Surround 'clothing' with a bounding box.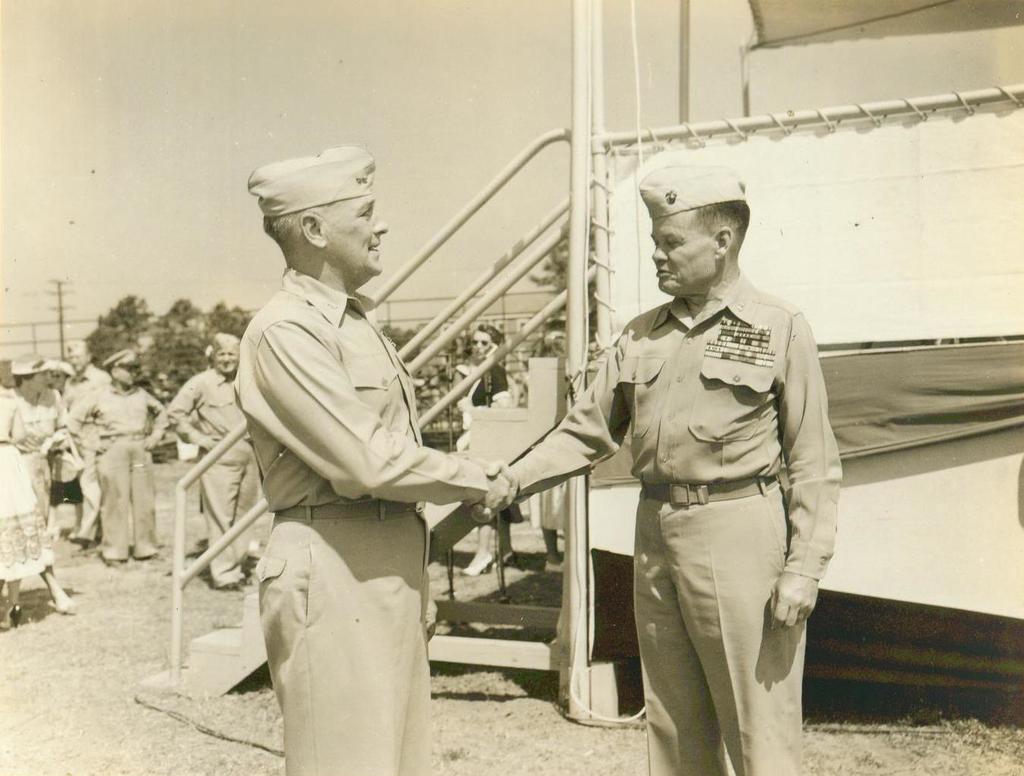
box=[160, 359, 265, 588].
